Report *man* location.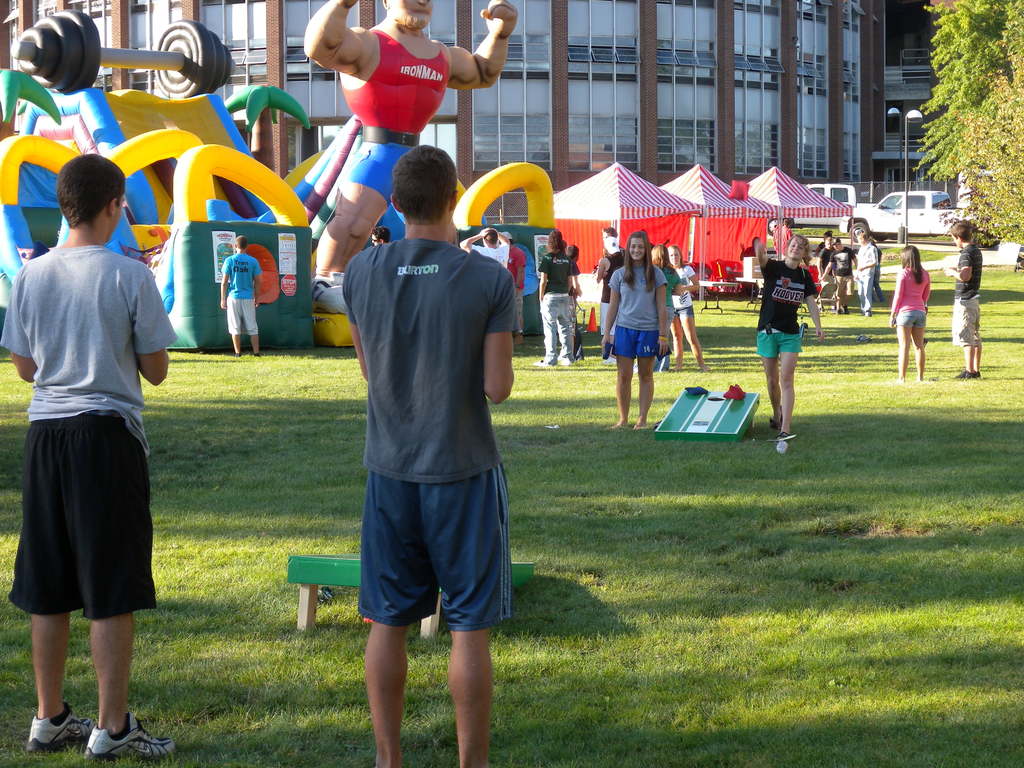
Report: crop(296, 0, 515, 321).
